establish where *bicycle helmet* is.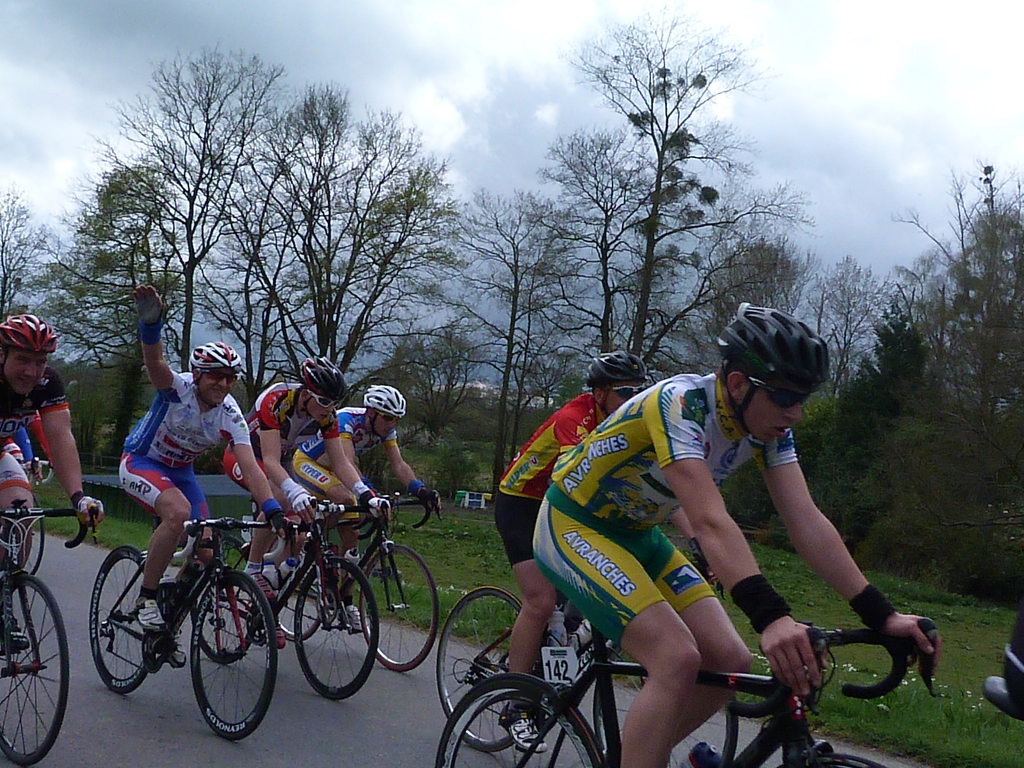
Established at x1=297 y1=354 x2=342 y2=396.
